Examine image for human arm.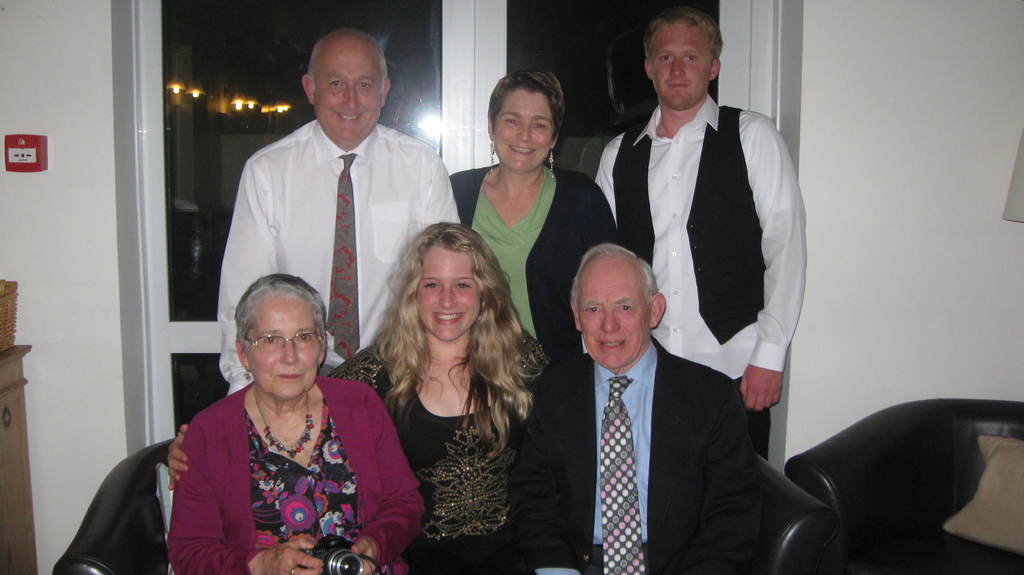
Examination result: {"left": 215, "top": 162, "right": 278, "bottom": 392}.
